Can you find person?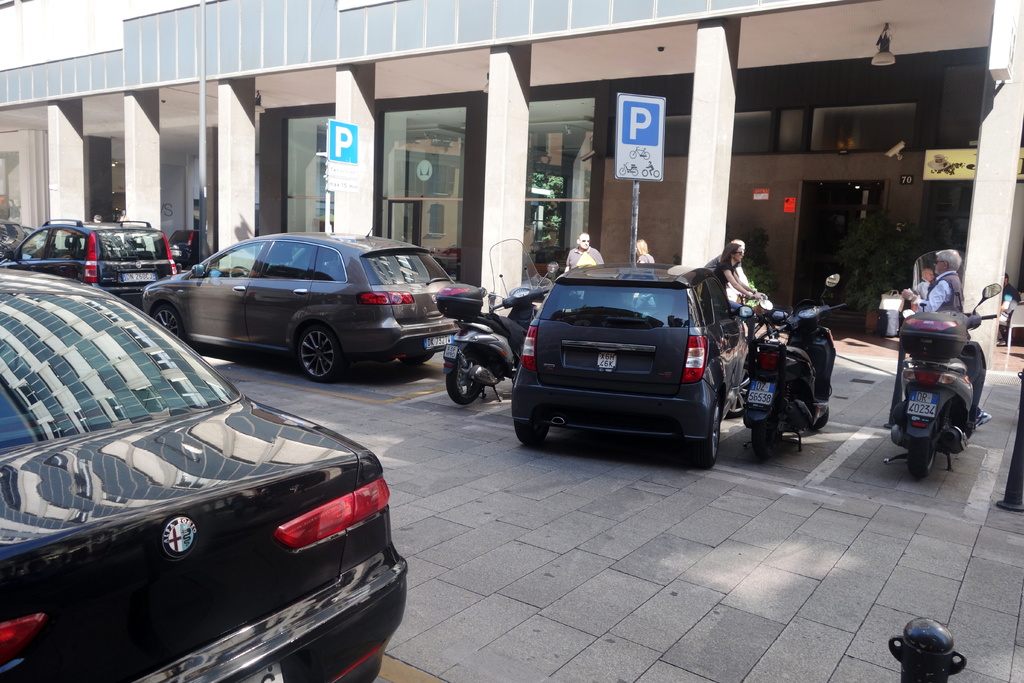
Yes, bounding box: l=561, t=229, r=604, b=274.
